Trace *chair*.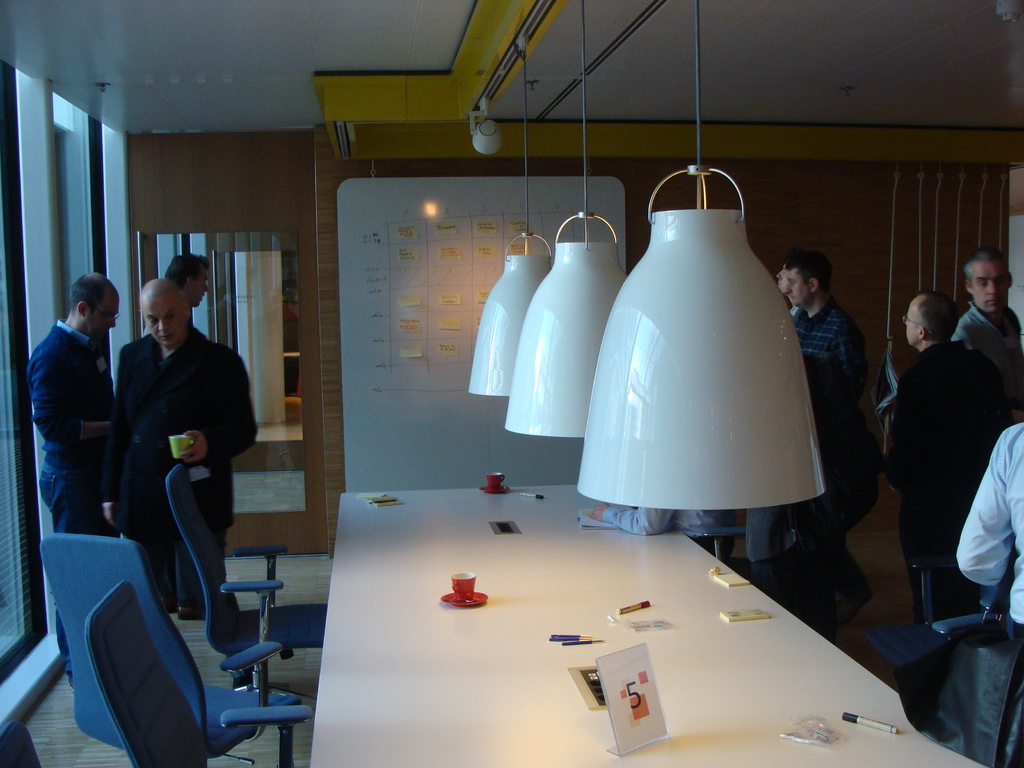
Traced to (left=682, top=502, right=800, bottom=596).
